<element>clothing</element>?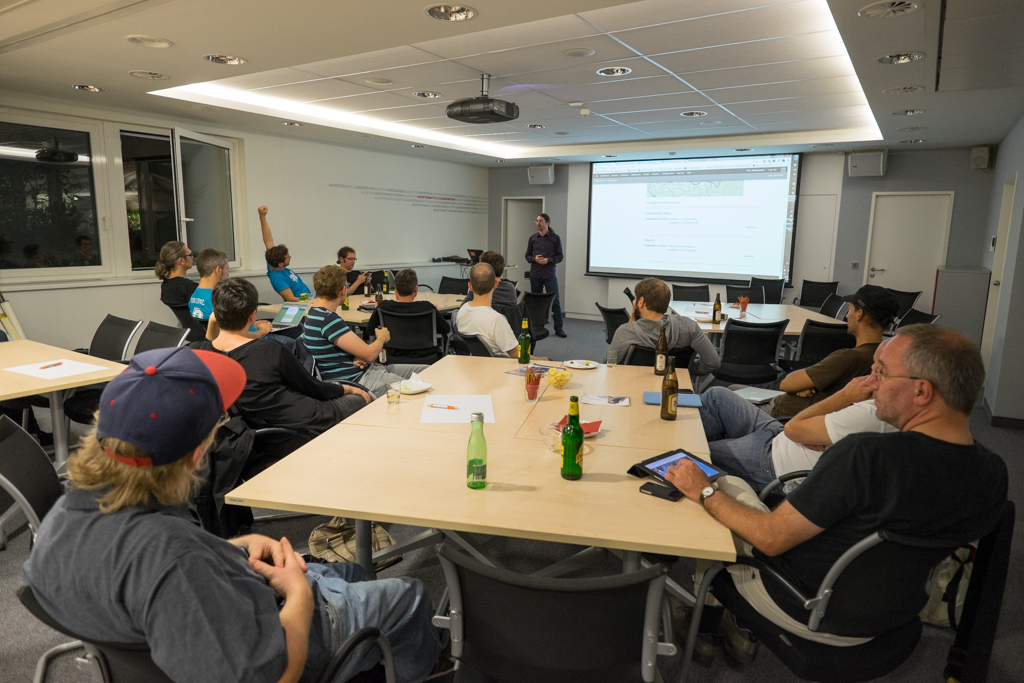
Rect(19, 461, 451, 682)
